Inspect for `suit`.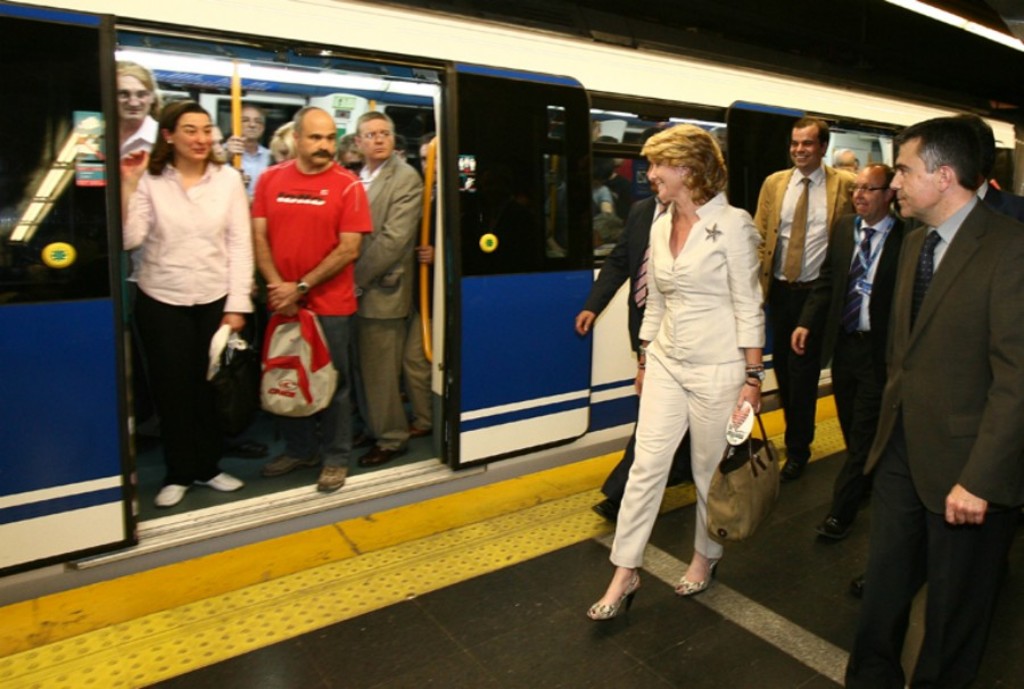
Inspection: (859, 197, 1023, 688).
